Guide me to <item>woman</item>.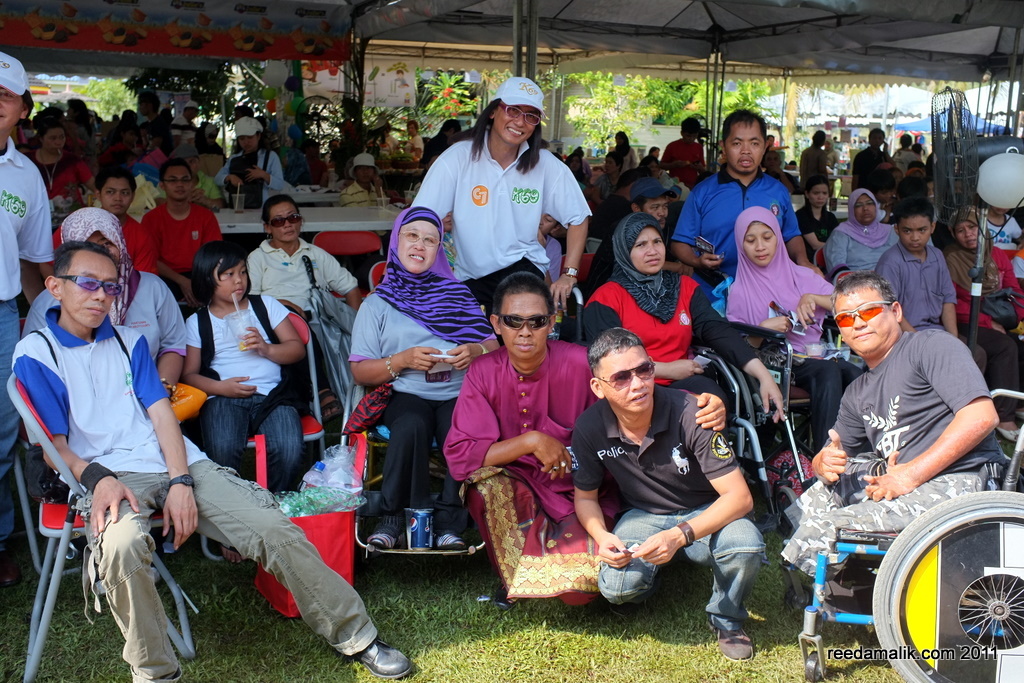
Guidance: detection(213, 115, 289, 210).
